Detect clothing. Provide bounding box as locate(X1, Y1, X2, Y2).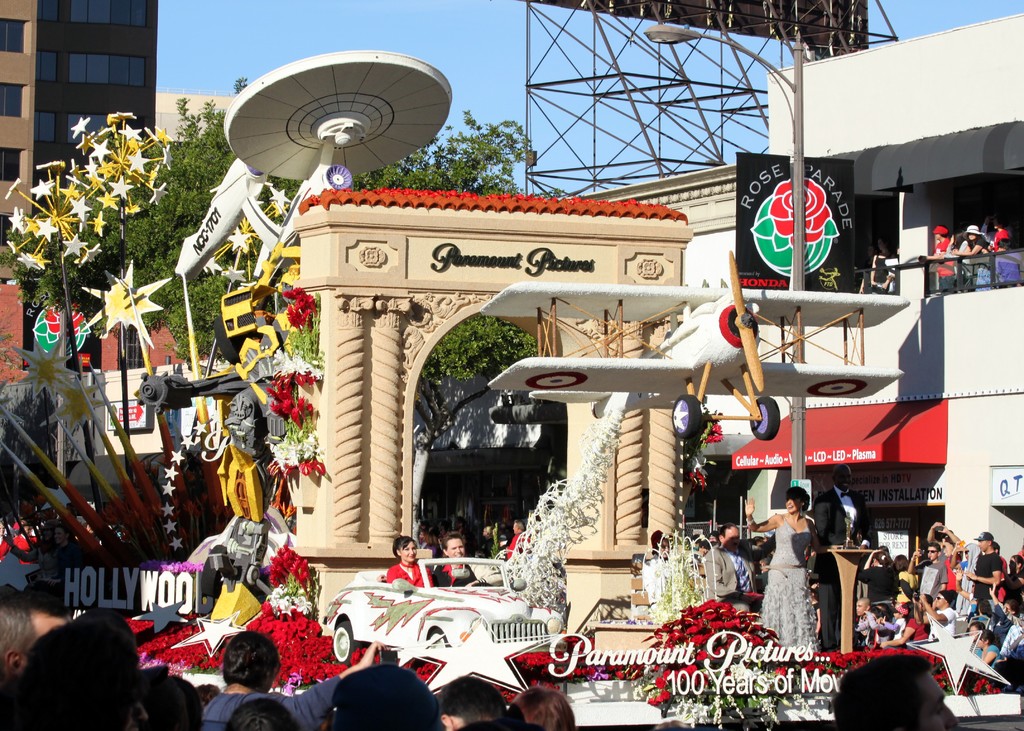
locate(987, 229, 1013, 257).
